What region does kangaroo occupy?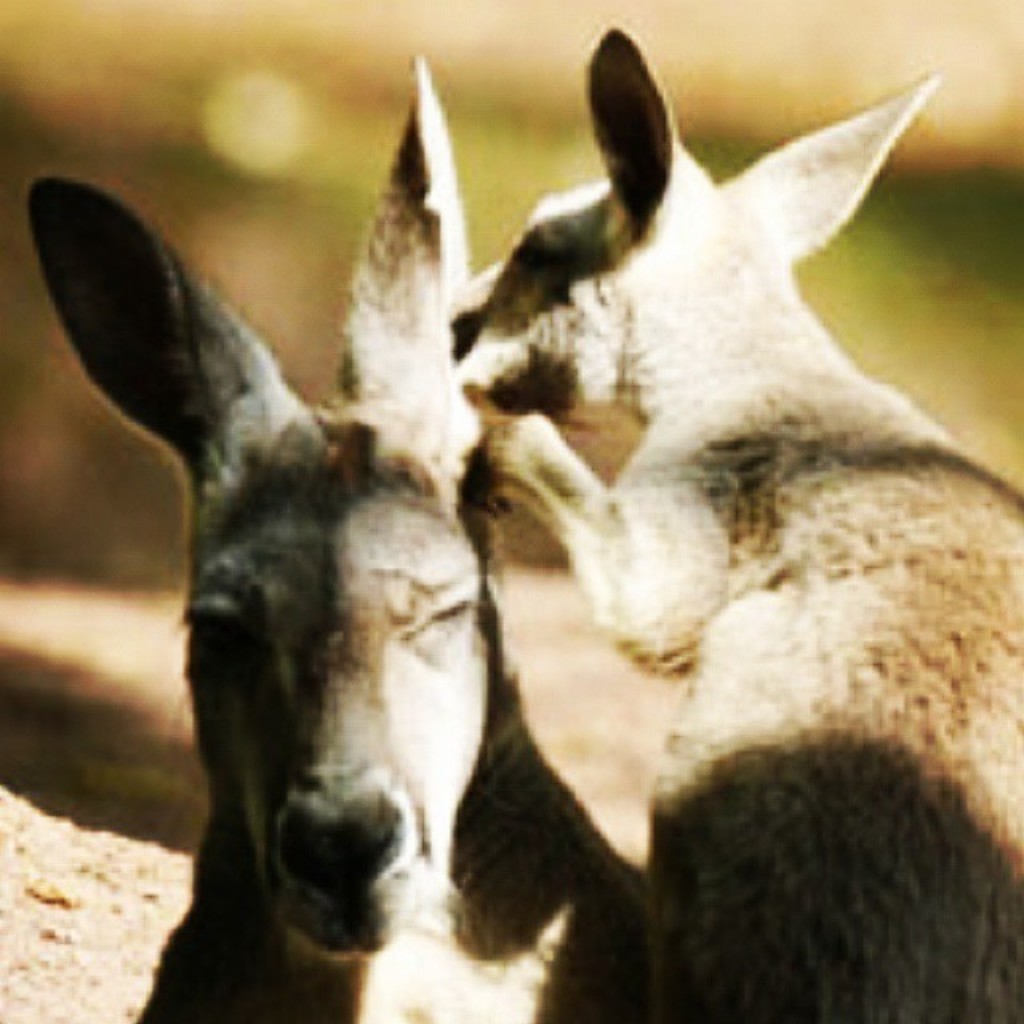
[x1=480, y1=27, x2=1022, y2=1022].
